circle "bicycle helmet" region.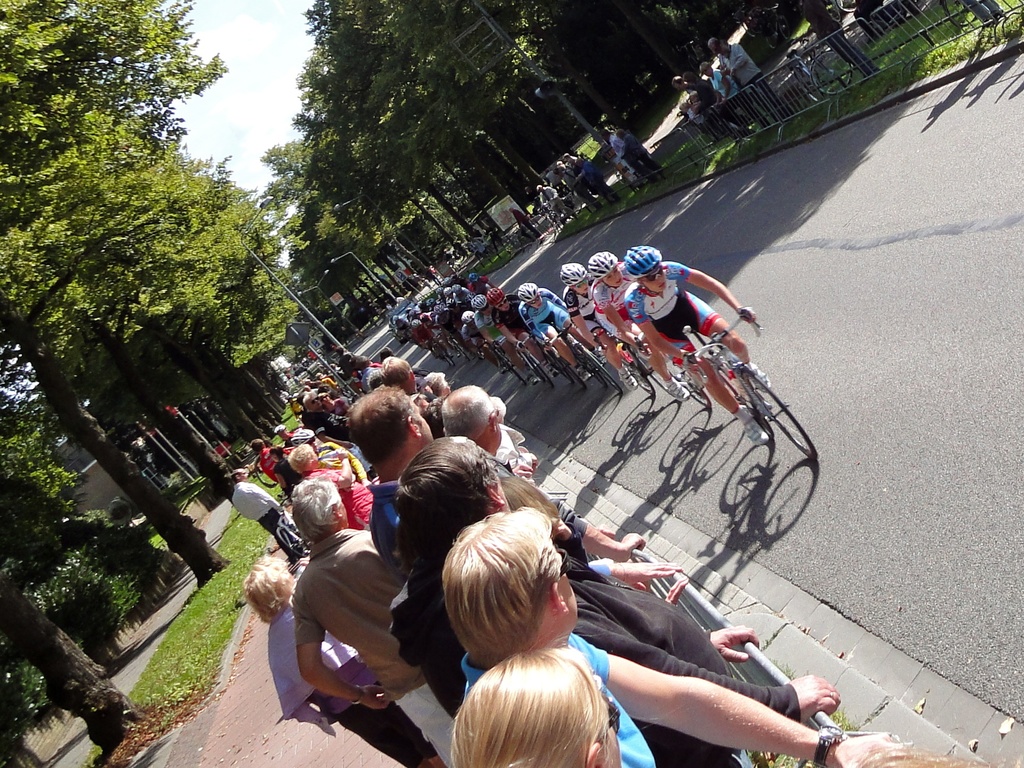
Region: left=557, top=265, right=587, bottom=287.
